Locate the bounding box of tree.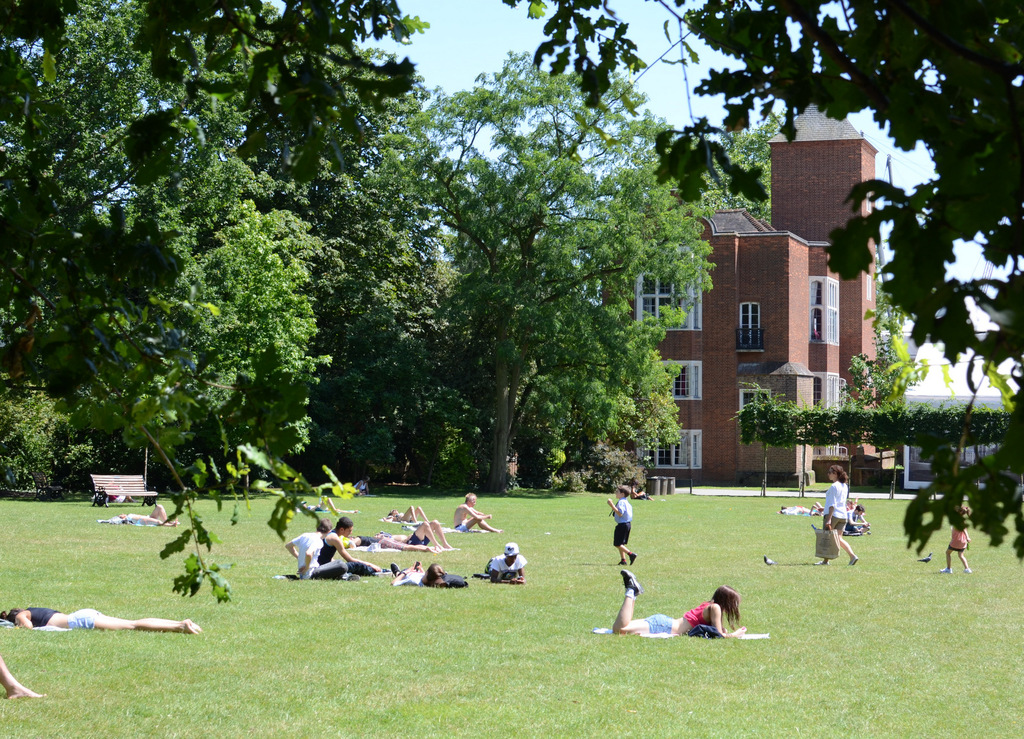
Bounding box: 387, 77, 685, 523.
